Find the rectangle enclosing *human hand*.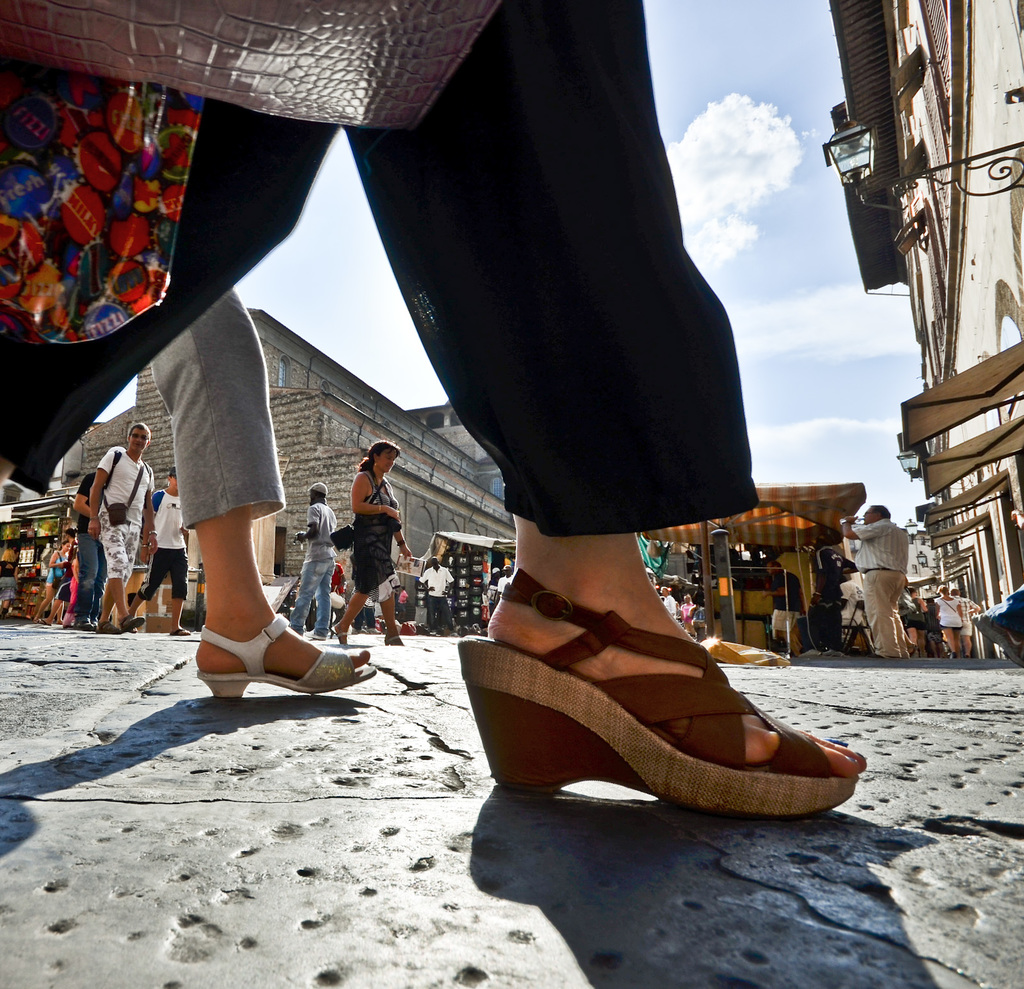
bbox=[387, 505, 398, 519].
